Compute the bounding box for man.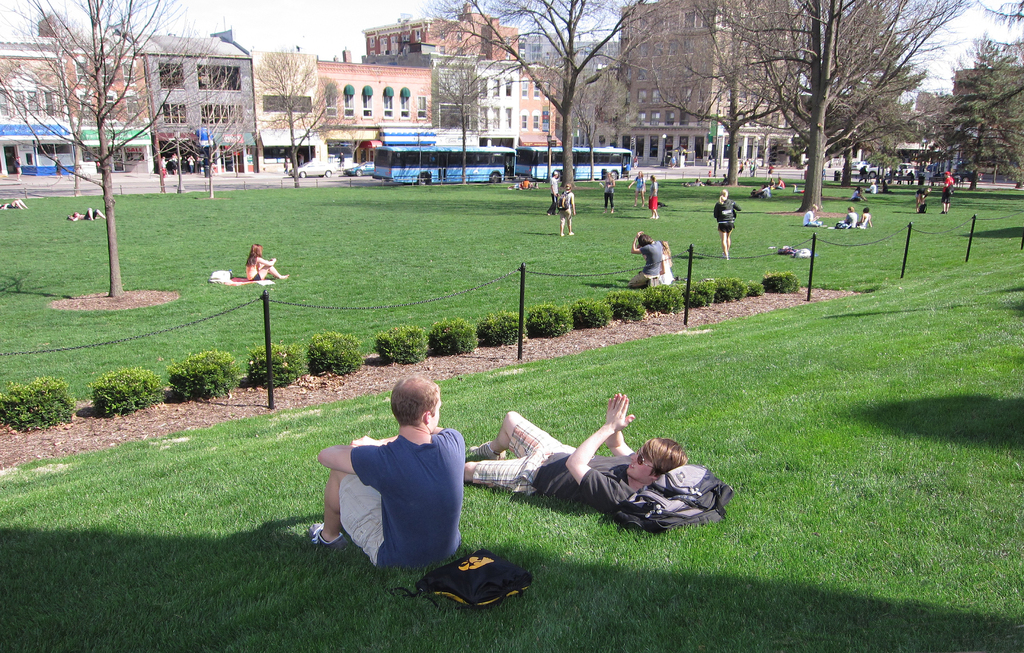
<bbox>942, 171, 954, 213</bbox>.
